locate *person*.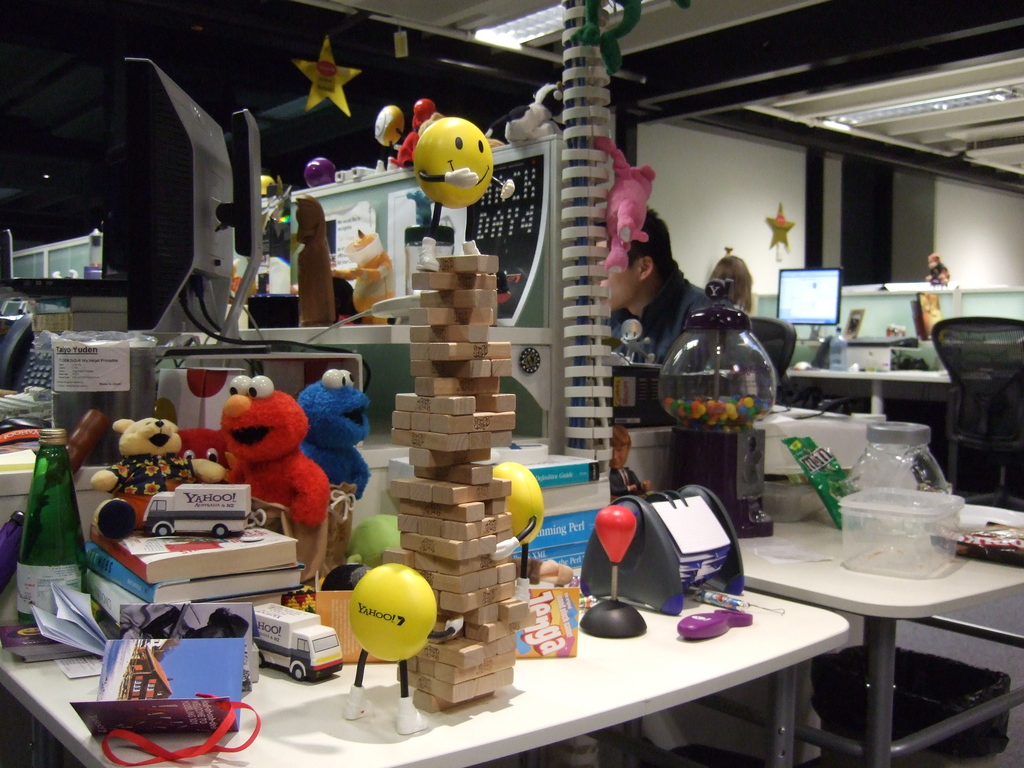
Bounding box: 119/606/249/641.
